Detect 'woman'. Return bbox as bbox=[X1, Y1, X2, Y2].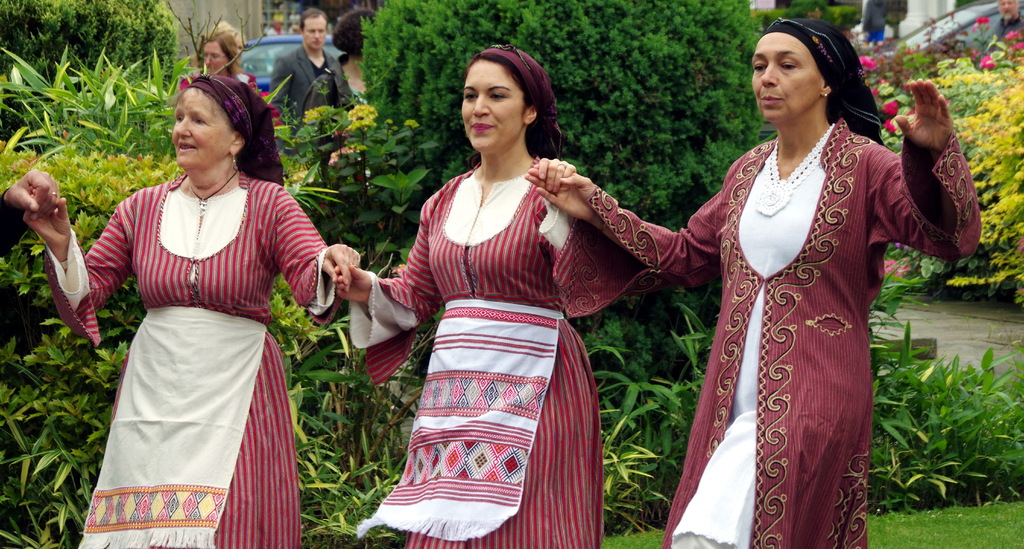
bbox=[175, 25, 276, 126].
